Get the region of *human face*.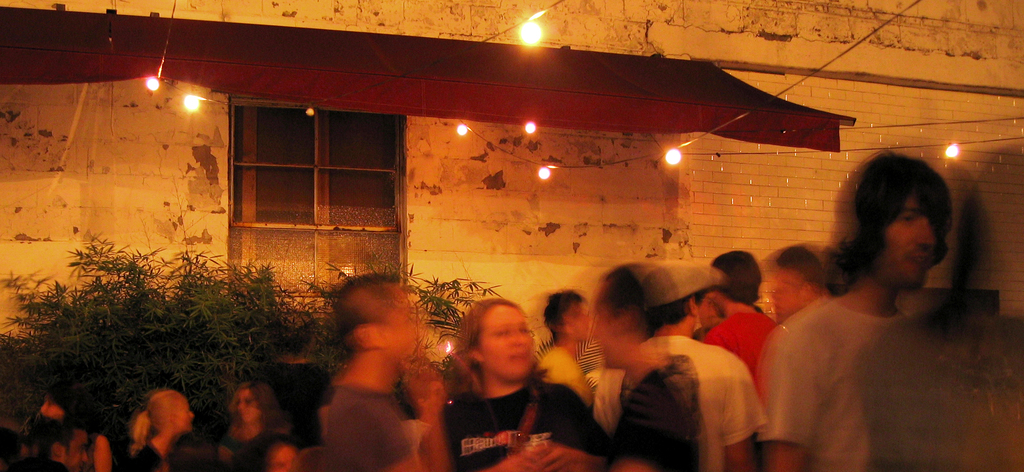
x1=480, y1=303, x2=538, y2=380.
